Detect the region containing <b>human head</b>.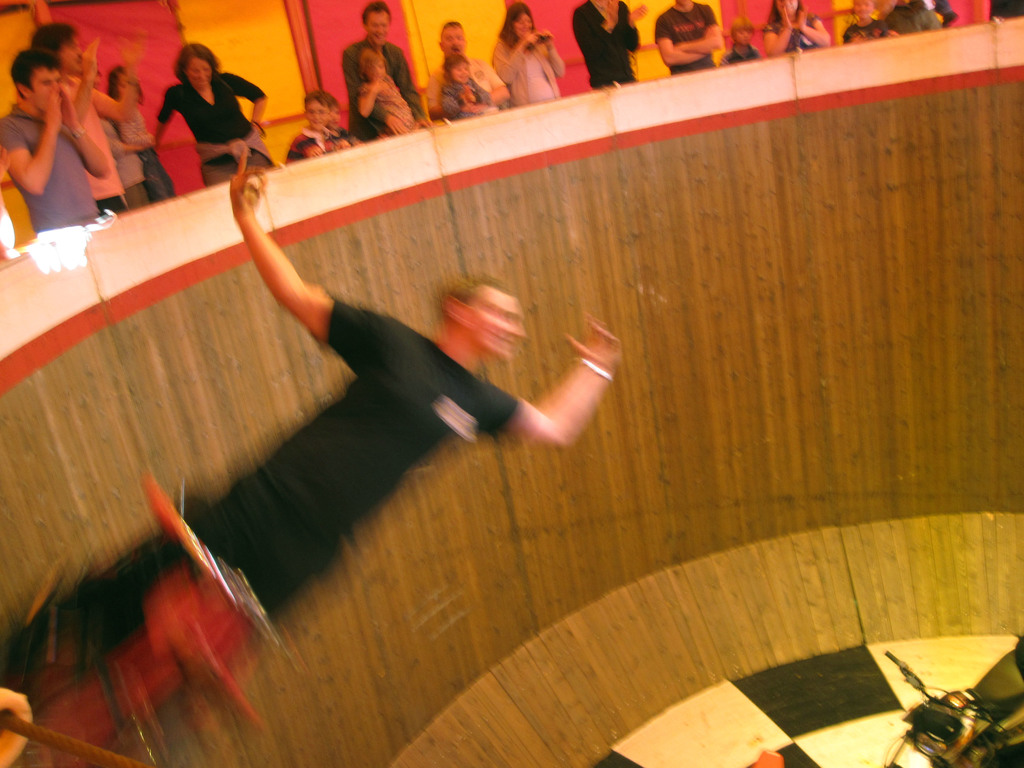
361 47 385 84.
